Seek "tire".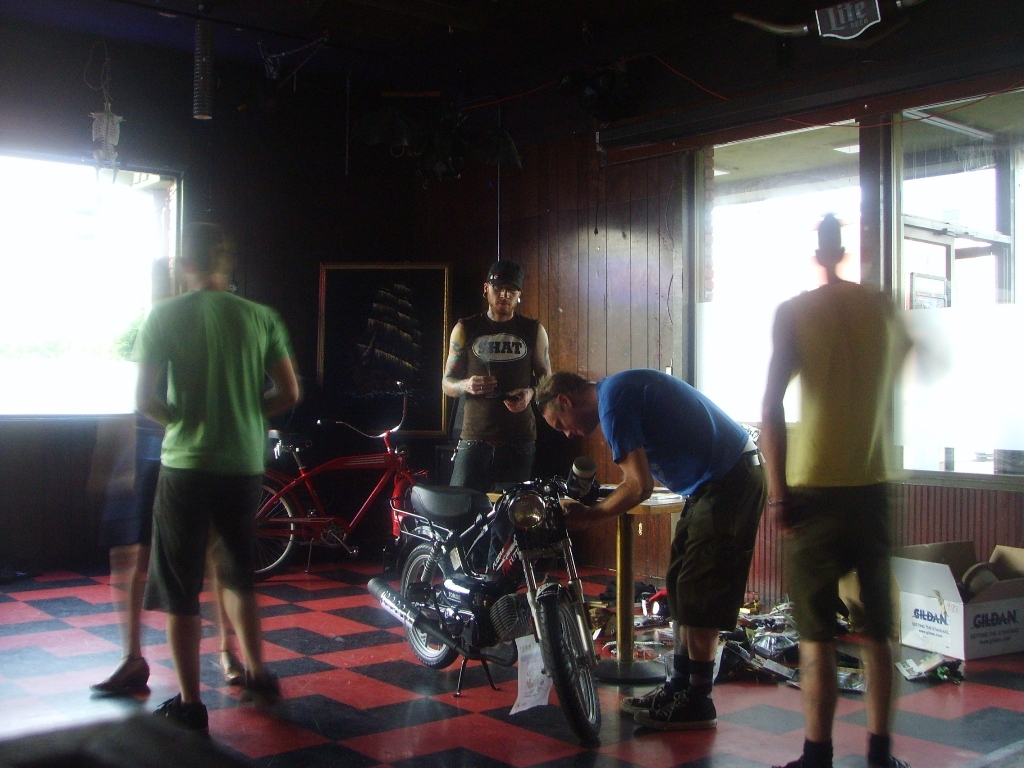
detection(393, 548, 472, 665).
